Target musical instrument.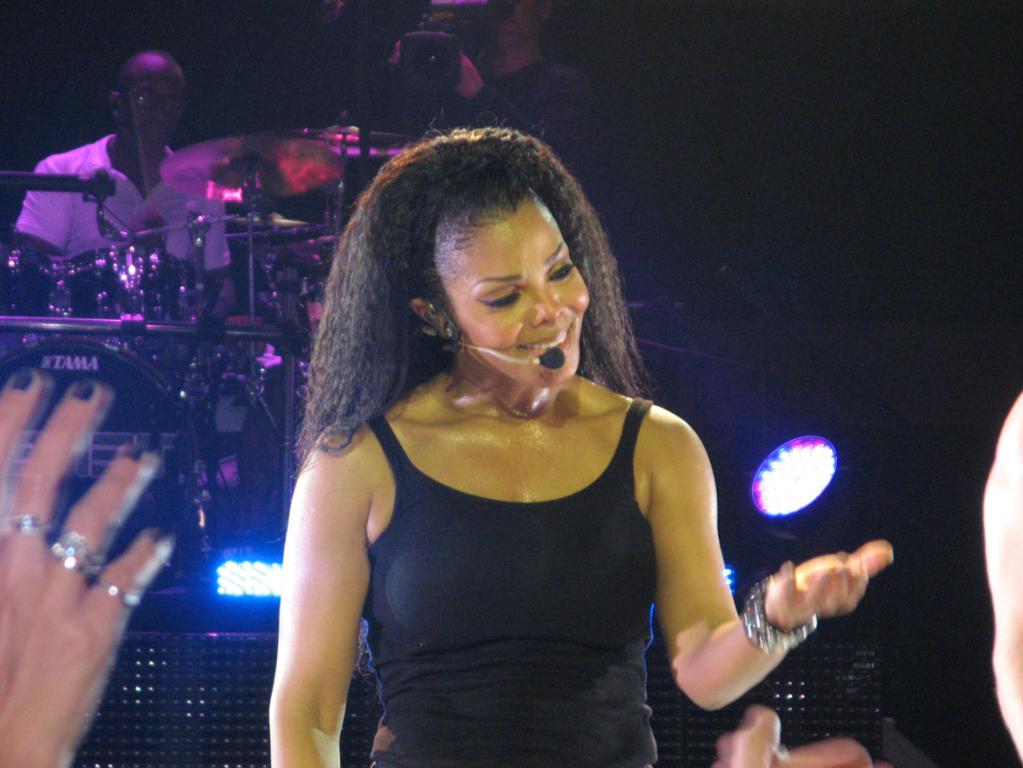
Target region: l=153, t=127, r=346, b=206.
